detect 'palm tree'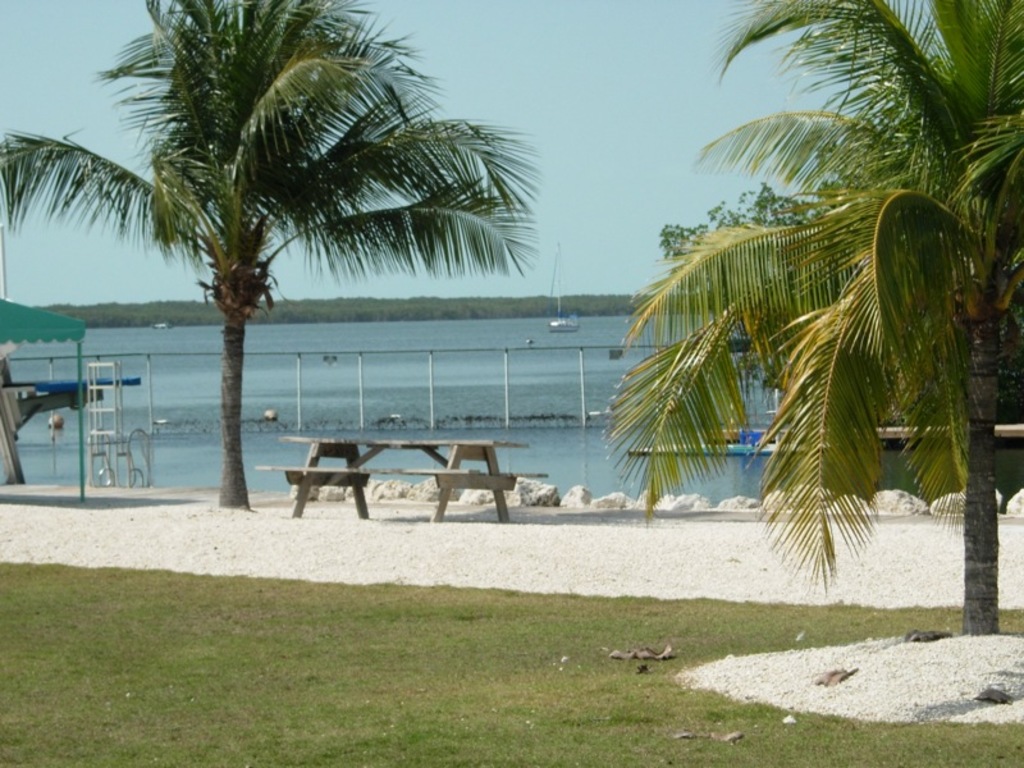
[1,0,520,520]
